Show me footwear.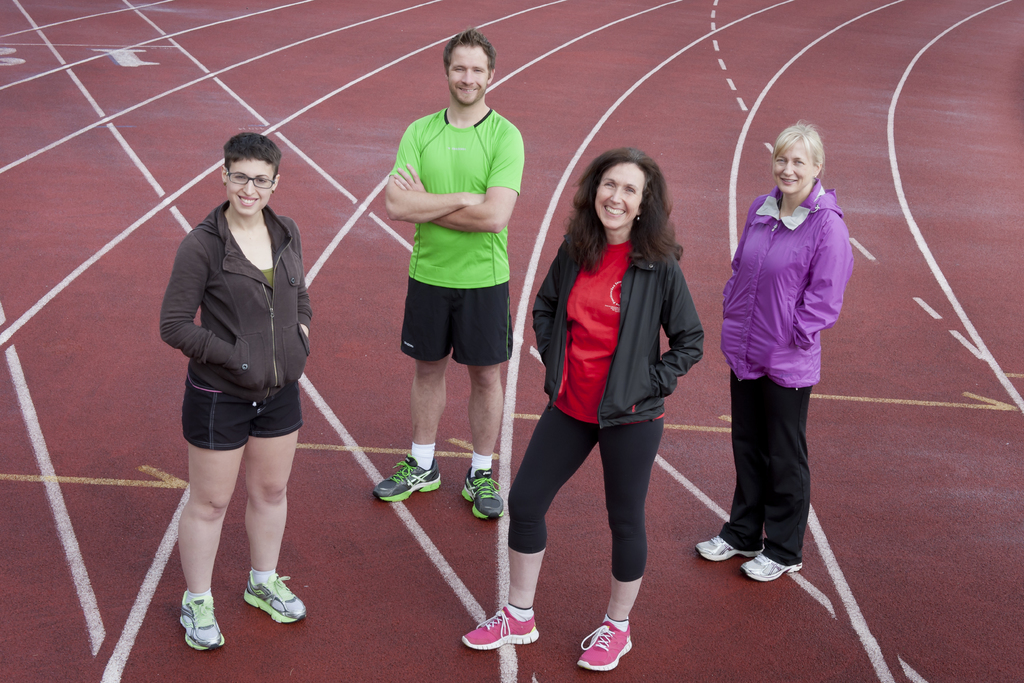
footwear is here: 742/544/802/584.
